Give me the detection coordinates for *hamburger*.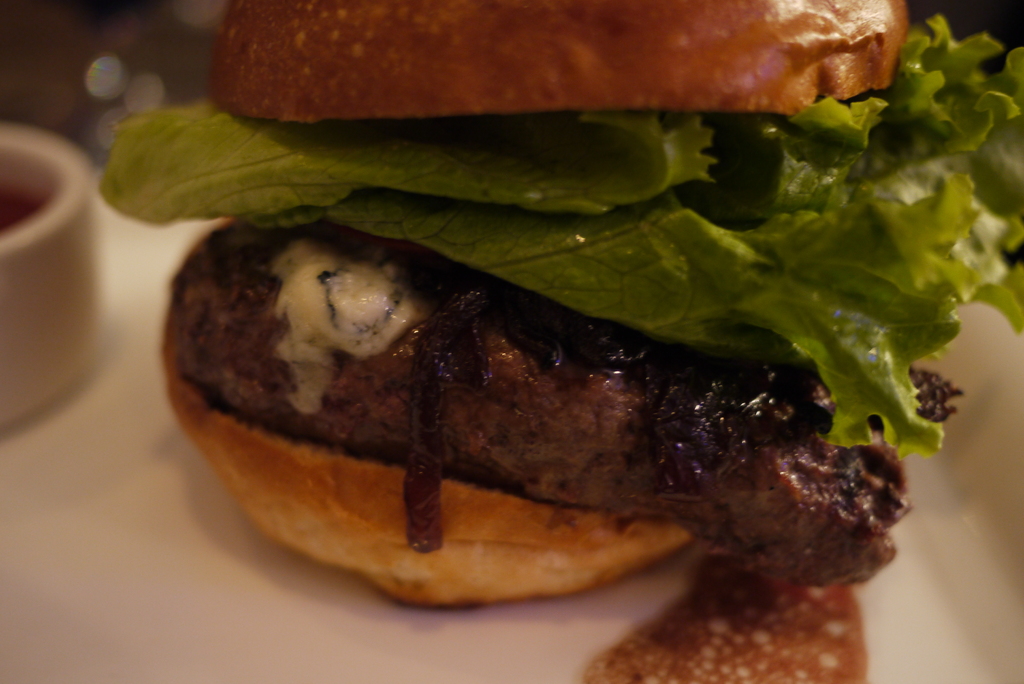
box=[94, 0, 1023, 609].
